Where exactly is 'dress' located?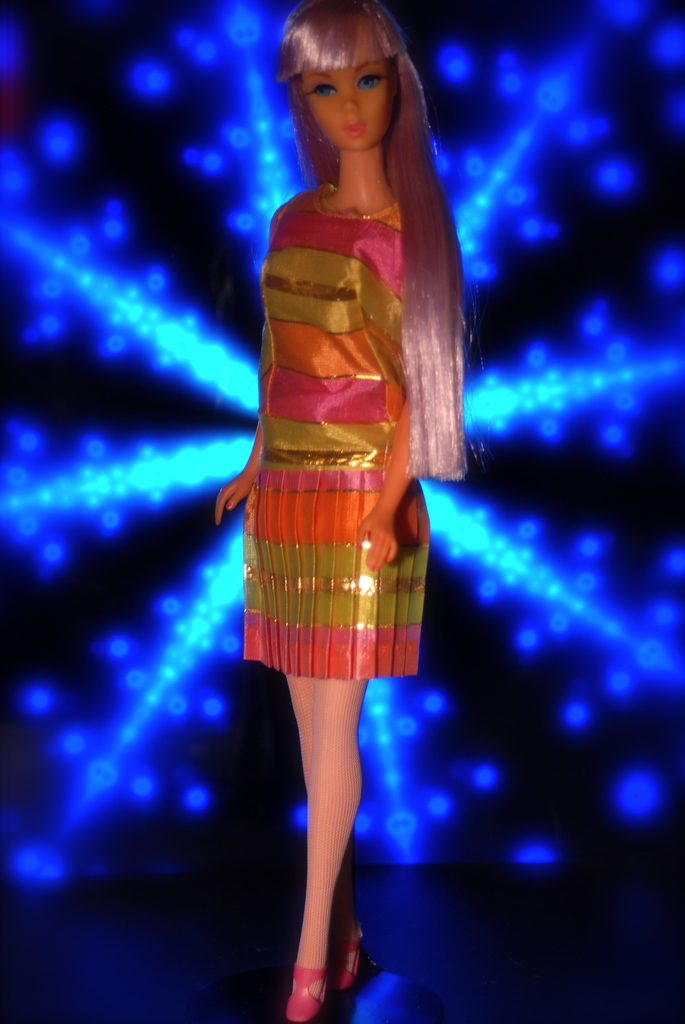
Its bounding box is l=240, t=179, r=428, b=686.
